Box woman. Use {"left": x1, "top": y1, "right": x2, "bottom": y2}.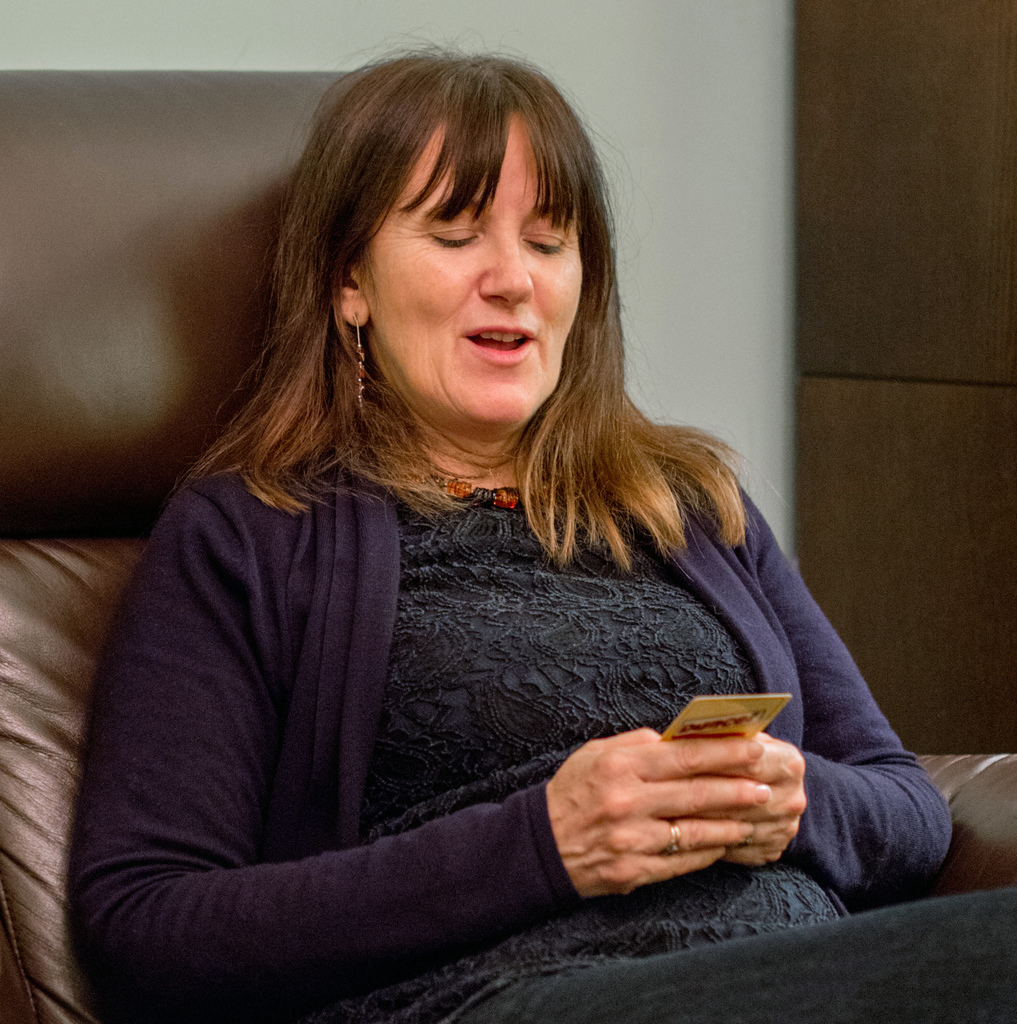
{"left": 61, "top": 54, "right": 904, "bottom": 1012}.
